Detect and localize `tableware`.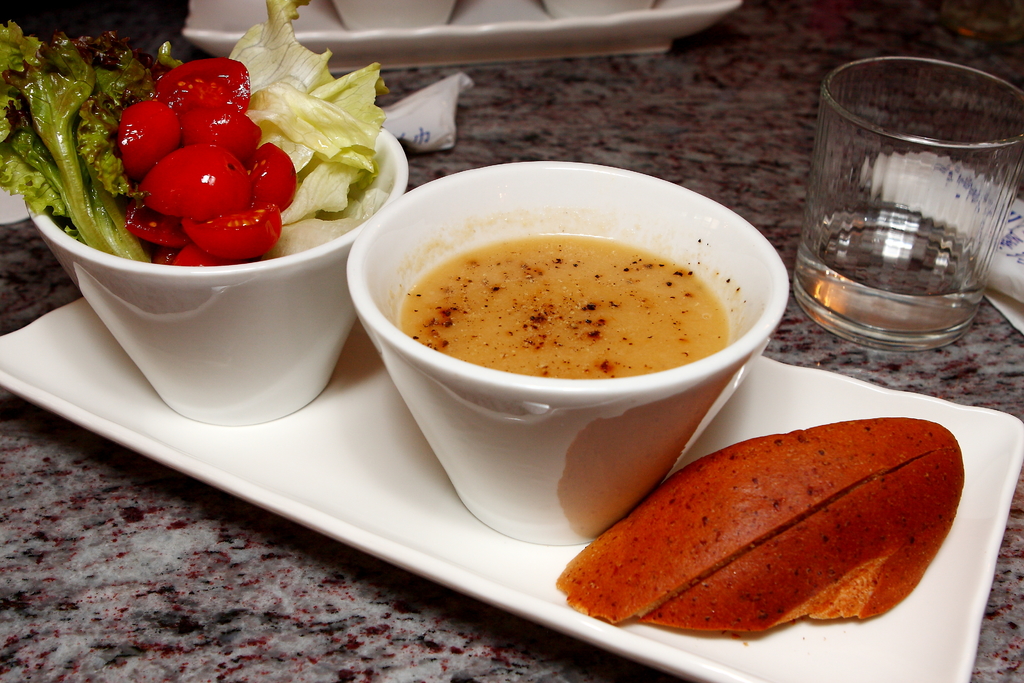
Localized at Rect(348, 154, 787, 546).
